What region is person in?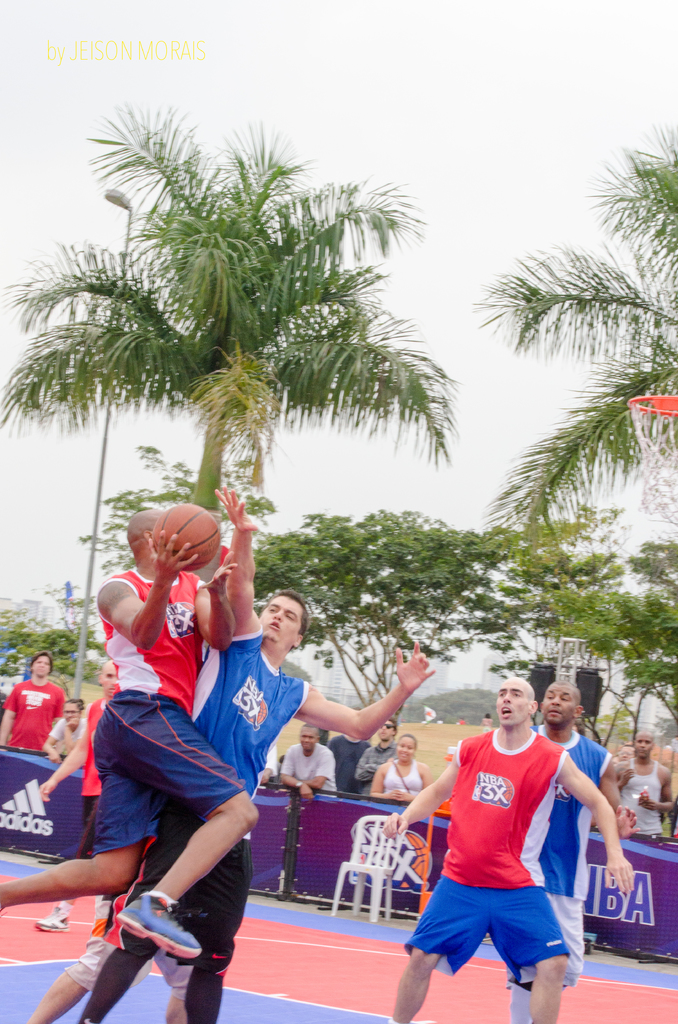
select_region(18, 485, 438, 1023).
